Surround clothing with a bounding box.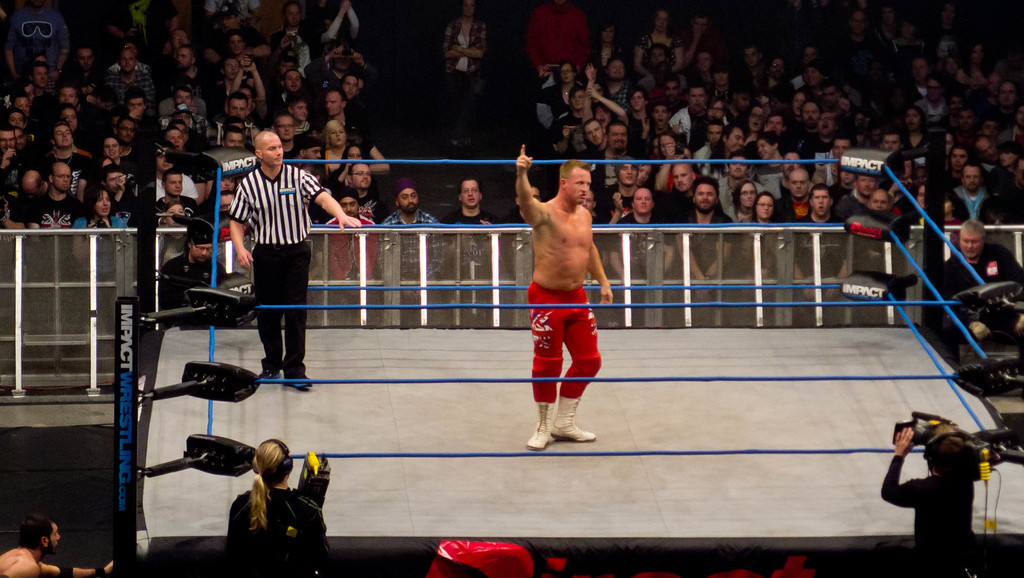
451:202:502:283.
